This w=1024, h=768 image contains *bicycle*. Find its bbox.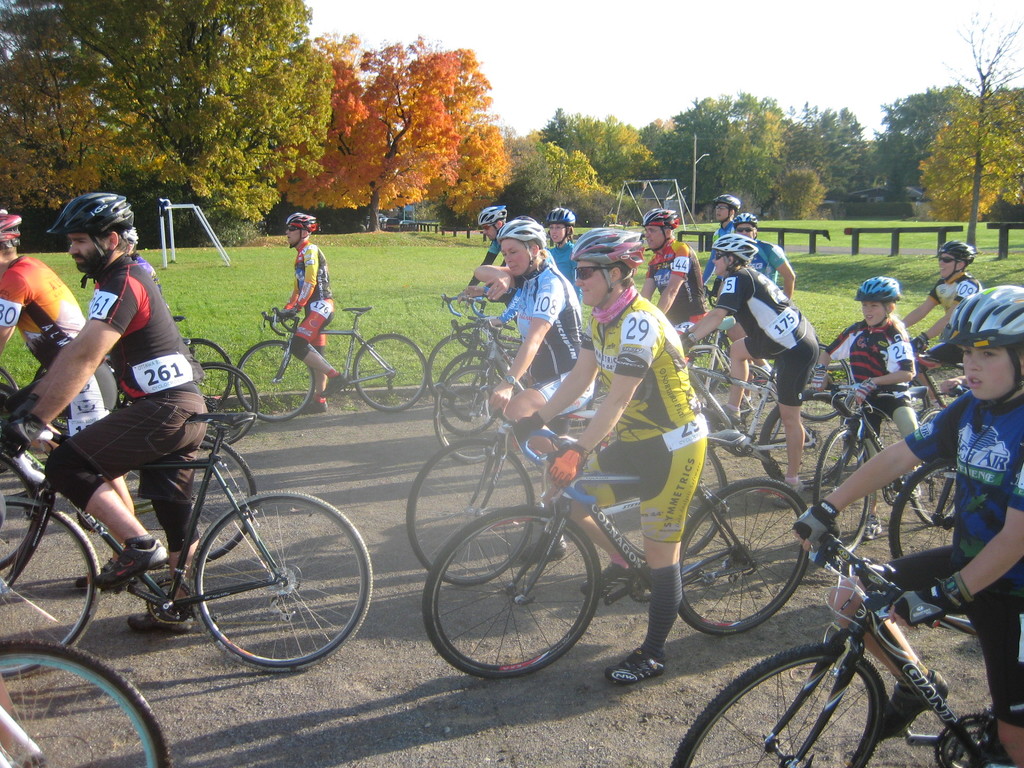
crop(672, 303, 783, 405).
